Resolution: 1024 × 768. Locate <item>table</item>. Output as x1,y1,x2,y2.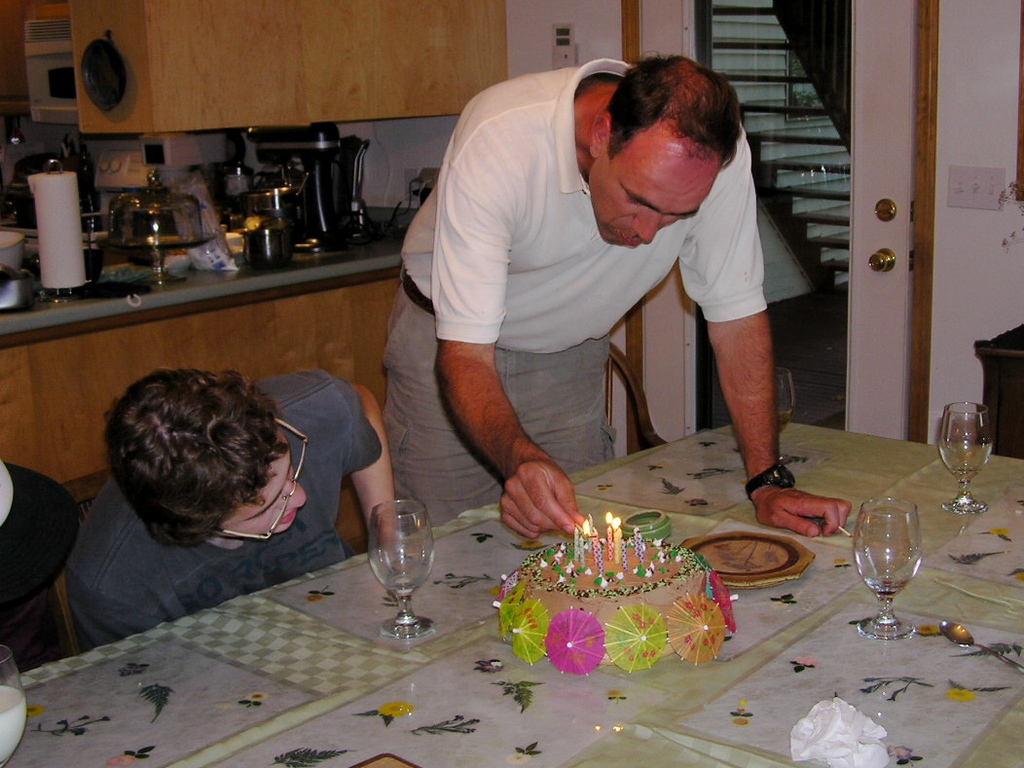
0,410,1023,767.
